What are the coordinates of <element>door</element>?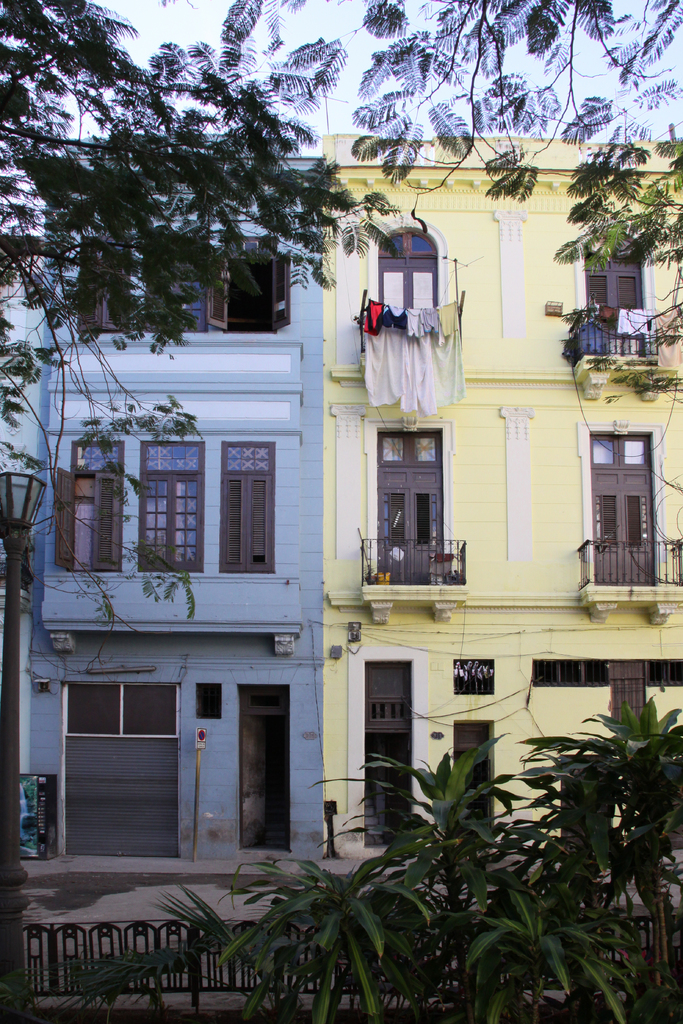
579:460:661:580.
